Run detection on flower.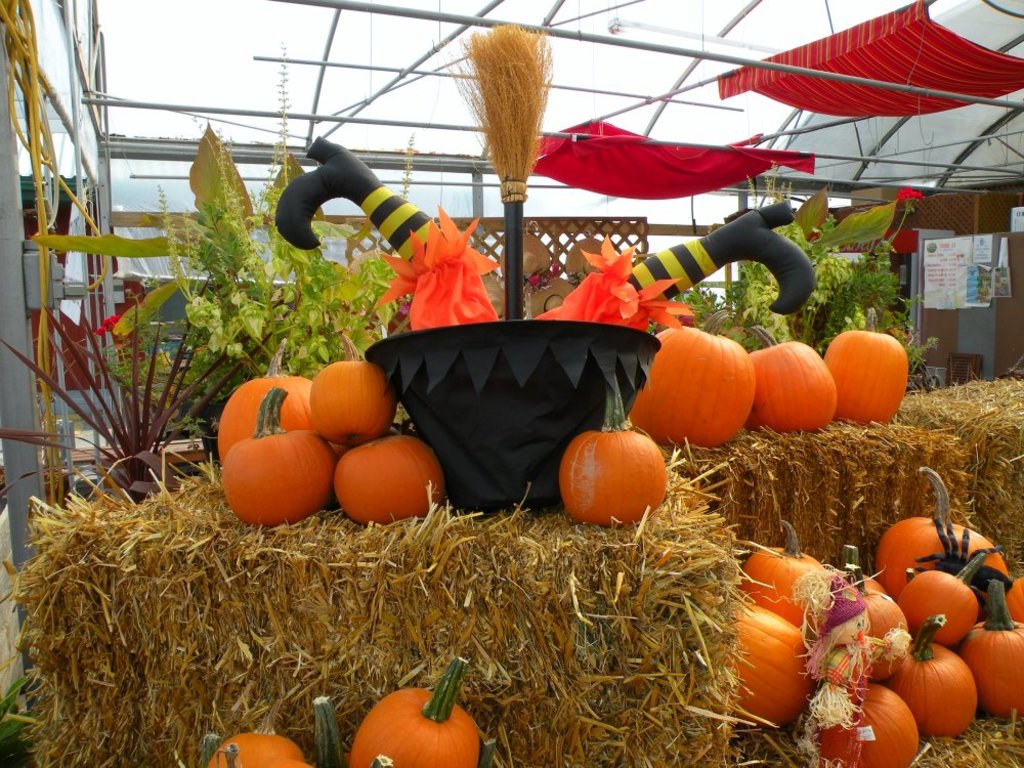
Result: box(530, 279, 692, 334).
